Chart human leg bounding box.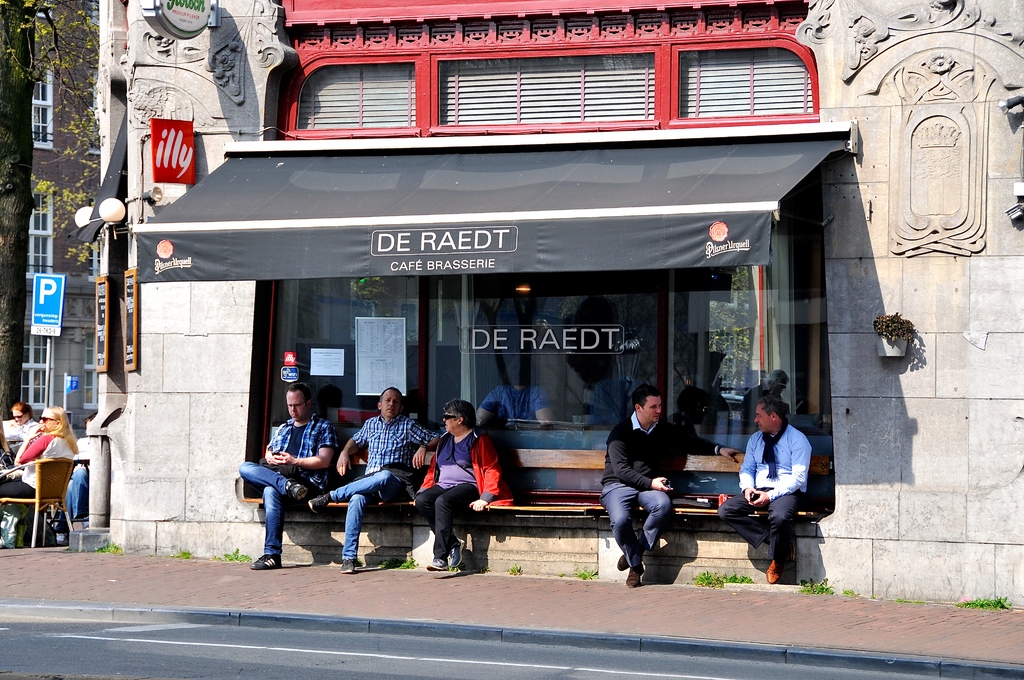
Charted: <box>602,480,647,588</box>.
